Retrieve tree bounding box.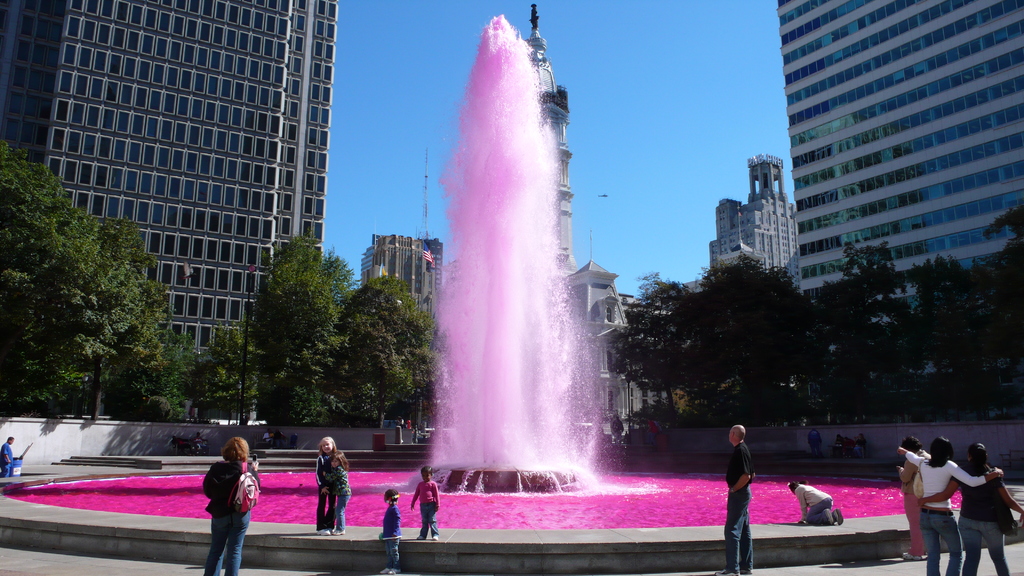
Bounding box: {"left": 797, "top": 244, "right": 911, "bottom": 448}.
